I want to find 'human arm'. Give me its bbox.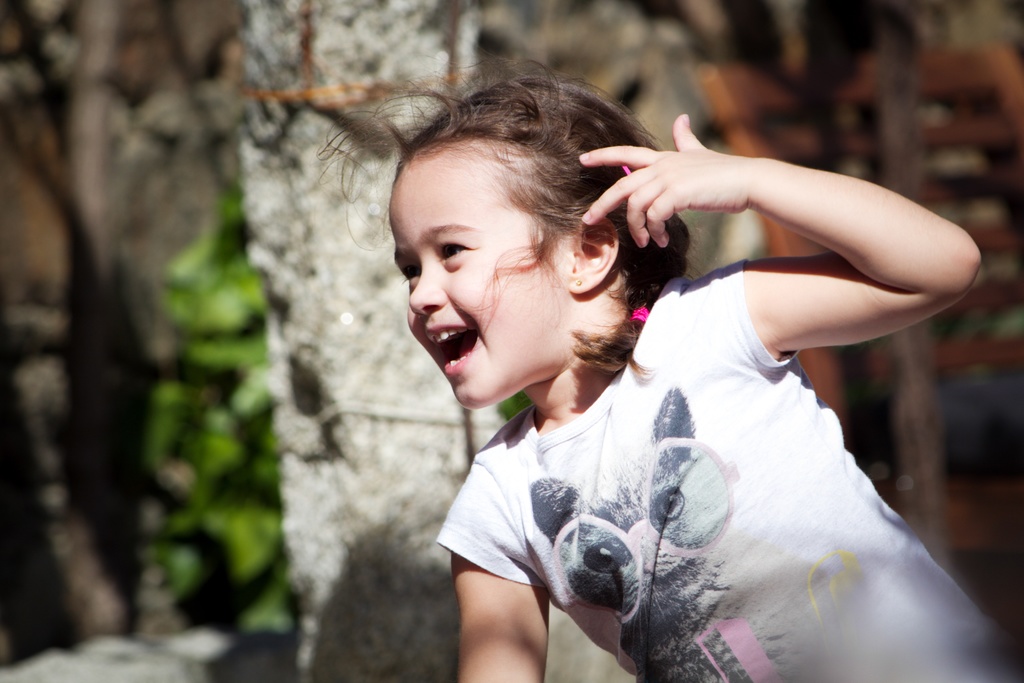
box(627, 133, 980, 420).
